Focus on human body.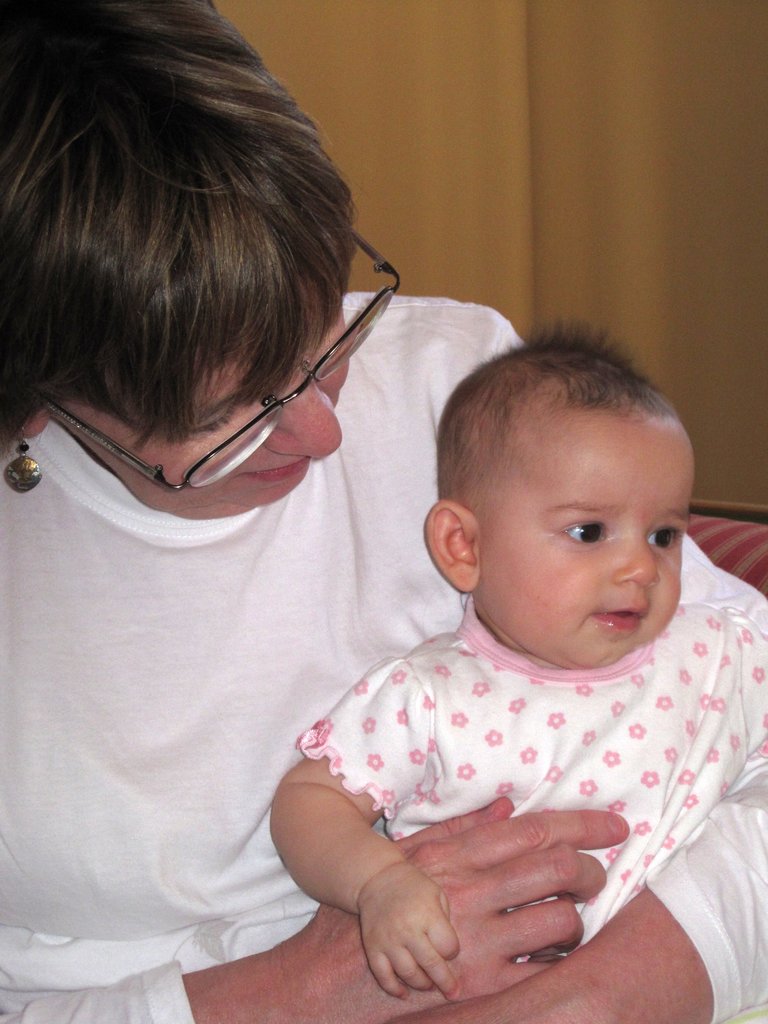
Focused at rect(262, 312, 767, 1007).
